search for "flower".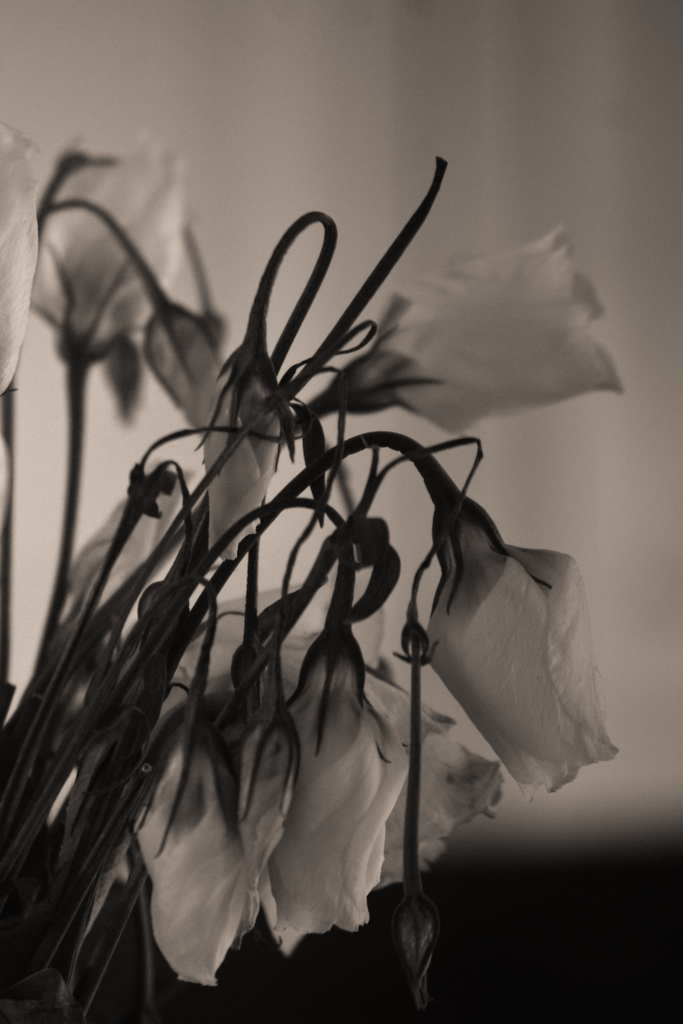
Found at (420,489,629,791).
